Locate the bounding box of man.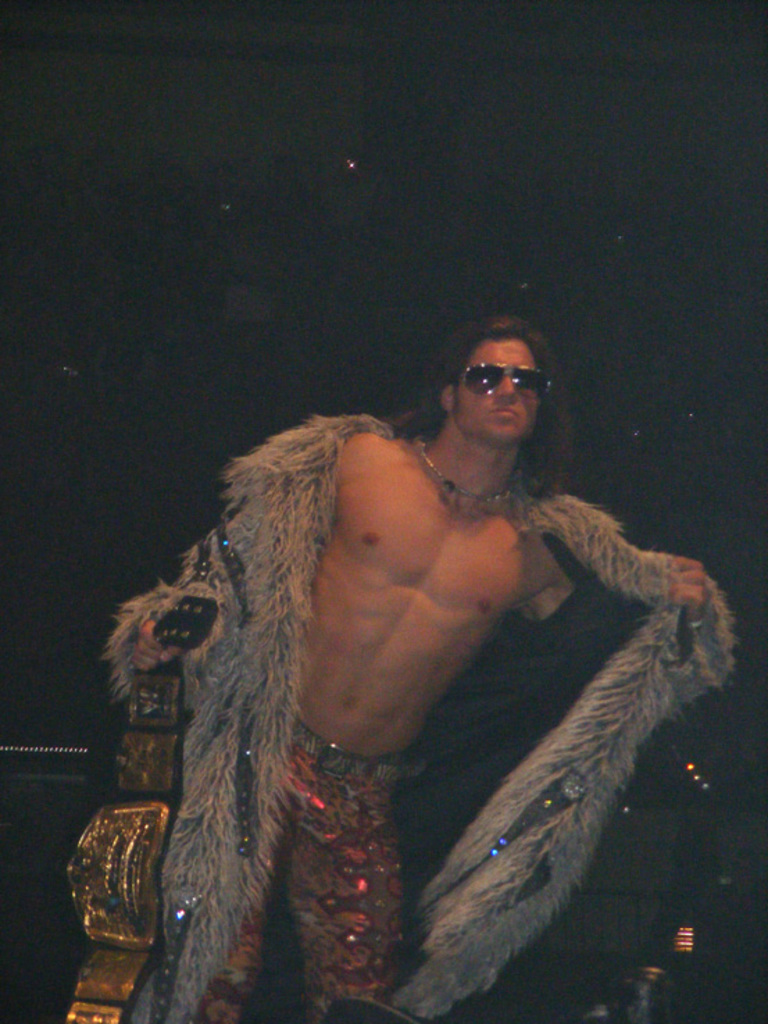
Bounding box: (133,317,708,1023).
